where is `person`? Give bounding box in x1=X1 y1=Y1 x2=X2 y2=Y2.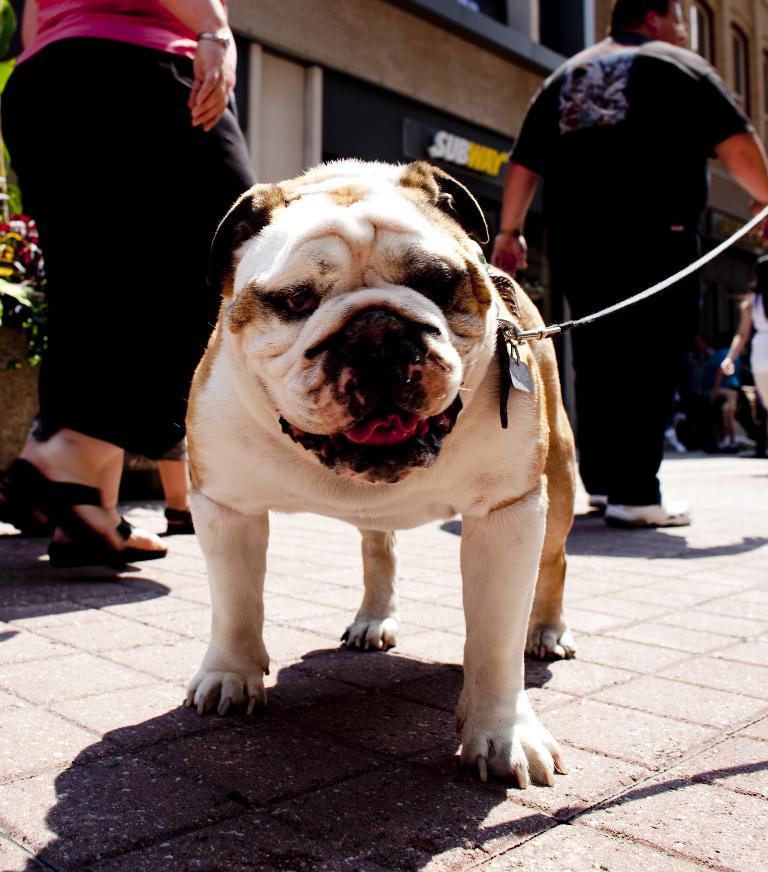
x1=723 y1=255 x2=767 y2=421.
